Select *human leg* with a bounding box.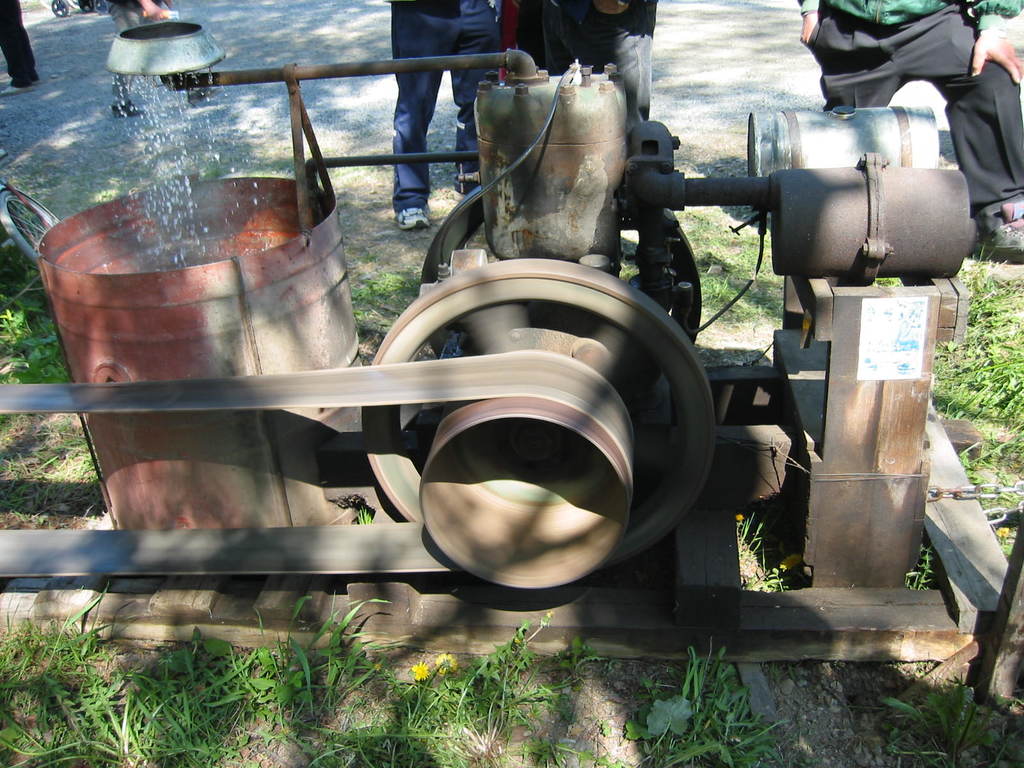
[392,11,458,230].
